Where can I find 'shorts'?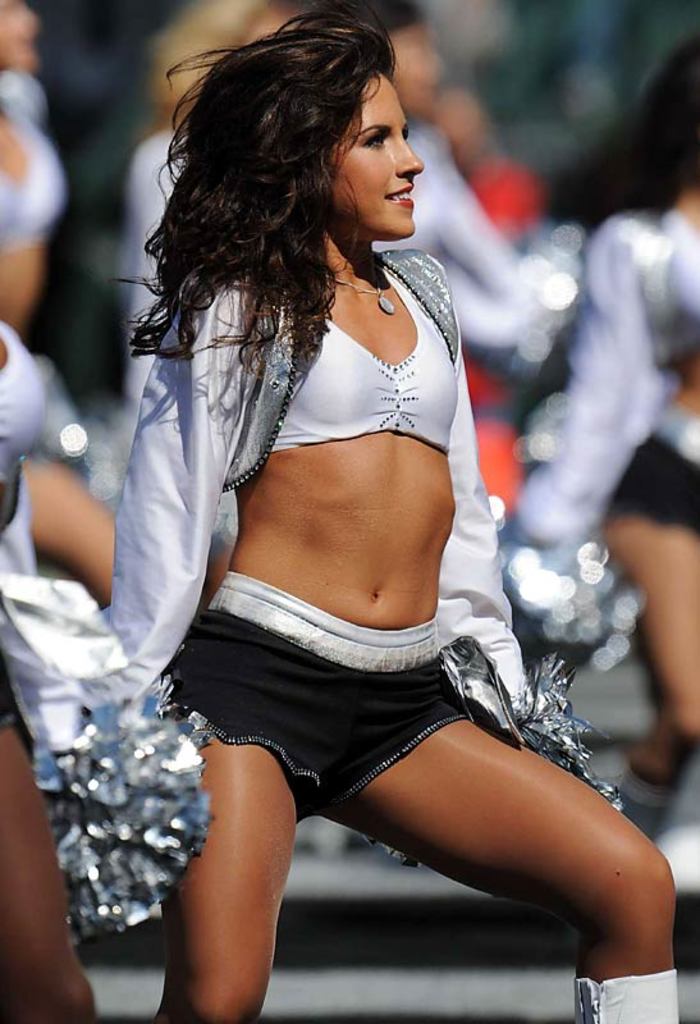
You can find it at bbox=(151, 572, 468, 823).
